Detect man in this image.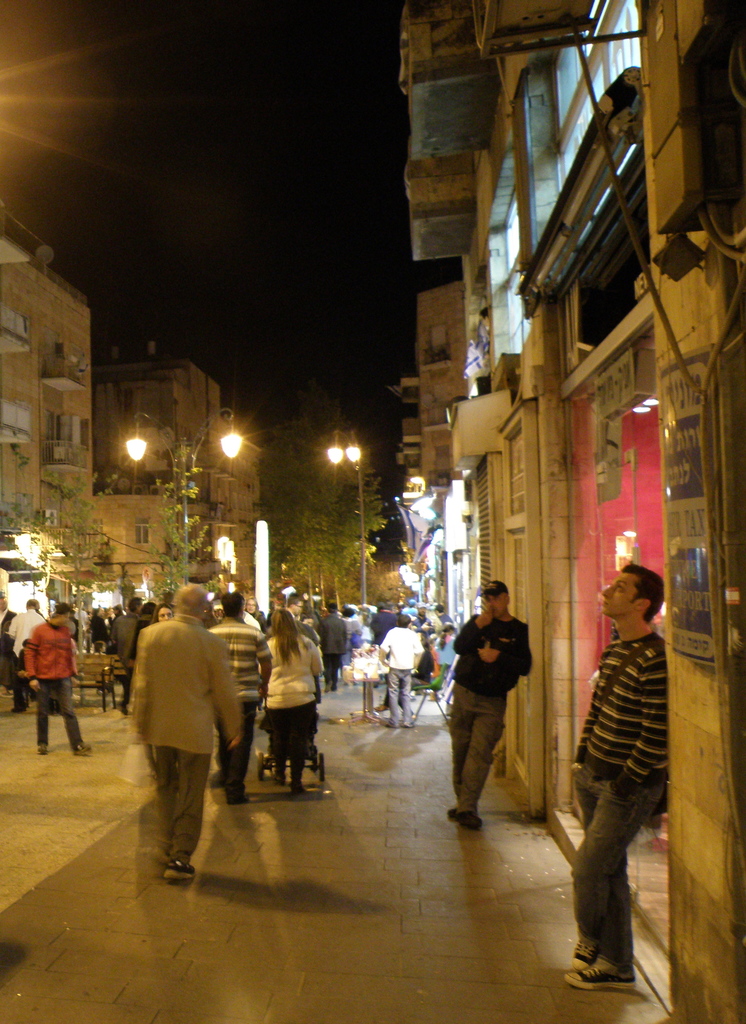
Detection: 322/604/346/691.
